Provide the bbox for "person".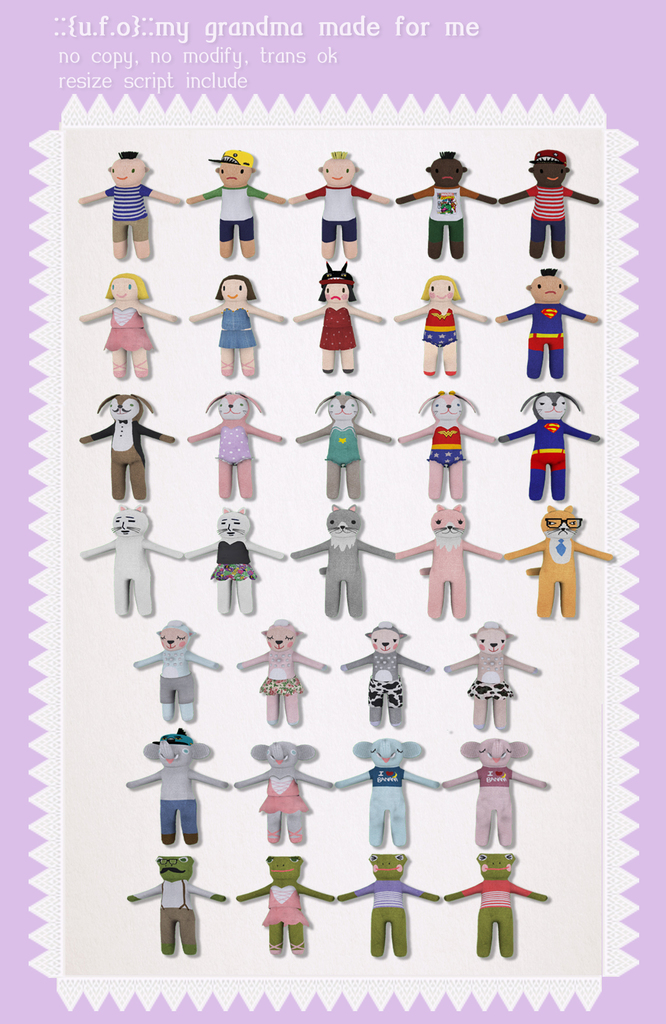
[x1=500, y1=273, x2=599, y2=381].
